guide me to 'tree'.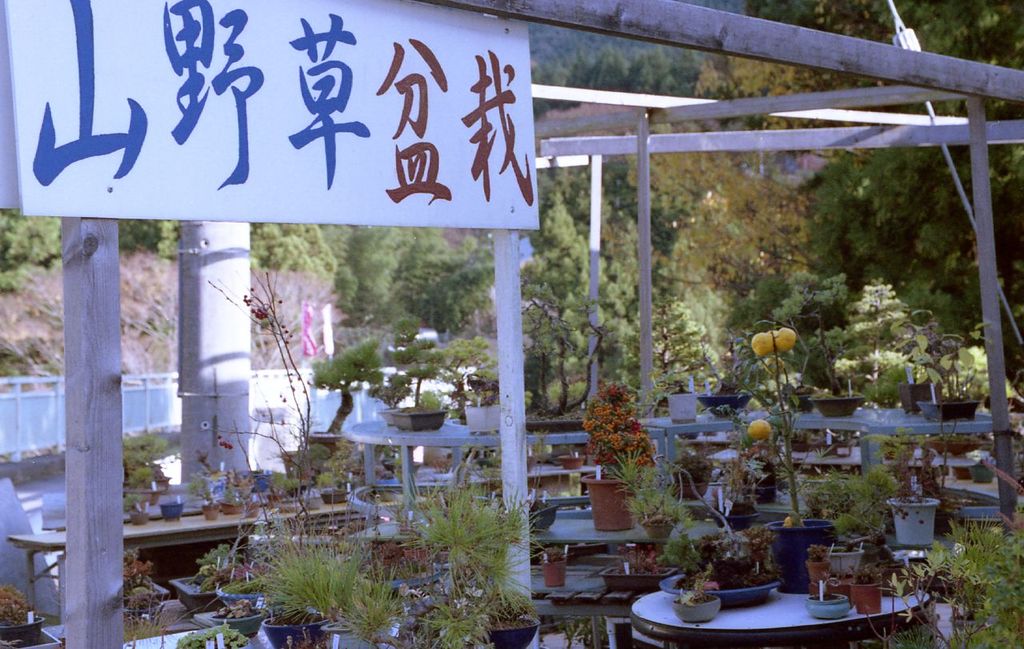
Guidance: <bbox>0, 208, 77, 295</bbox>.
